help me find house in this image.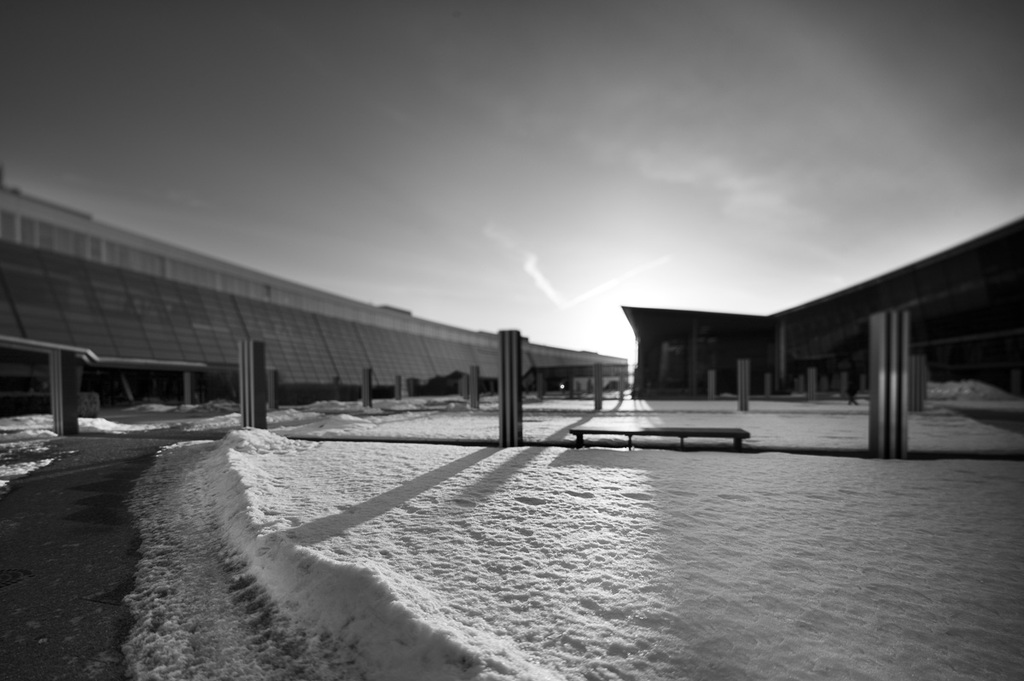
Found it: 622 217 1023 406.
